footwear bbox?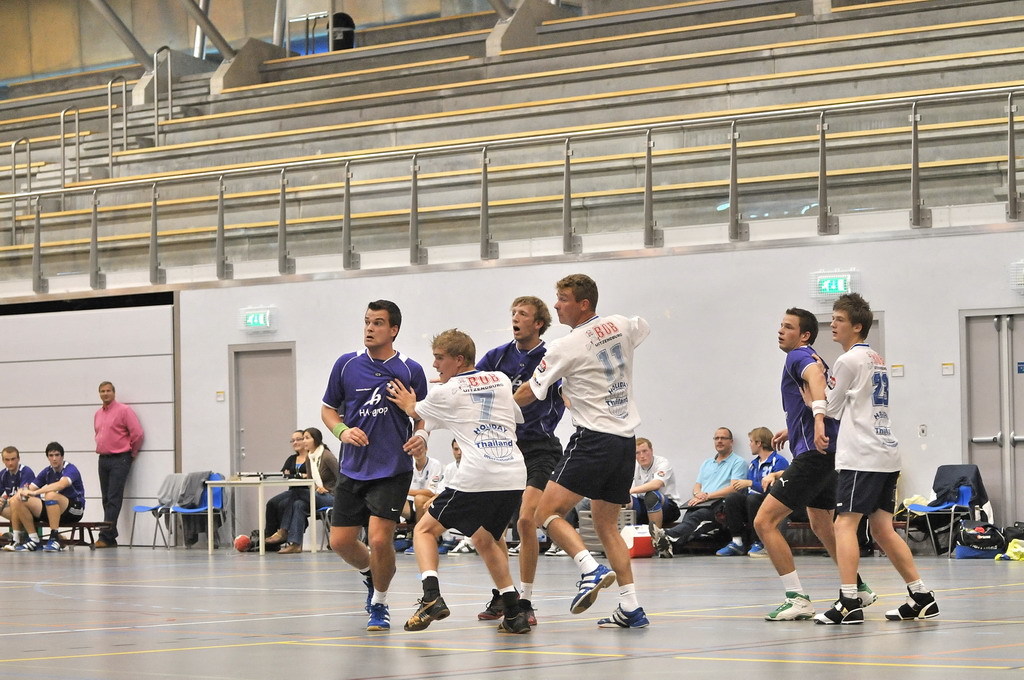
BBox(366, 595, 396, 631)
